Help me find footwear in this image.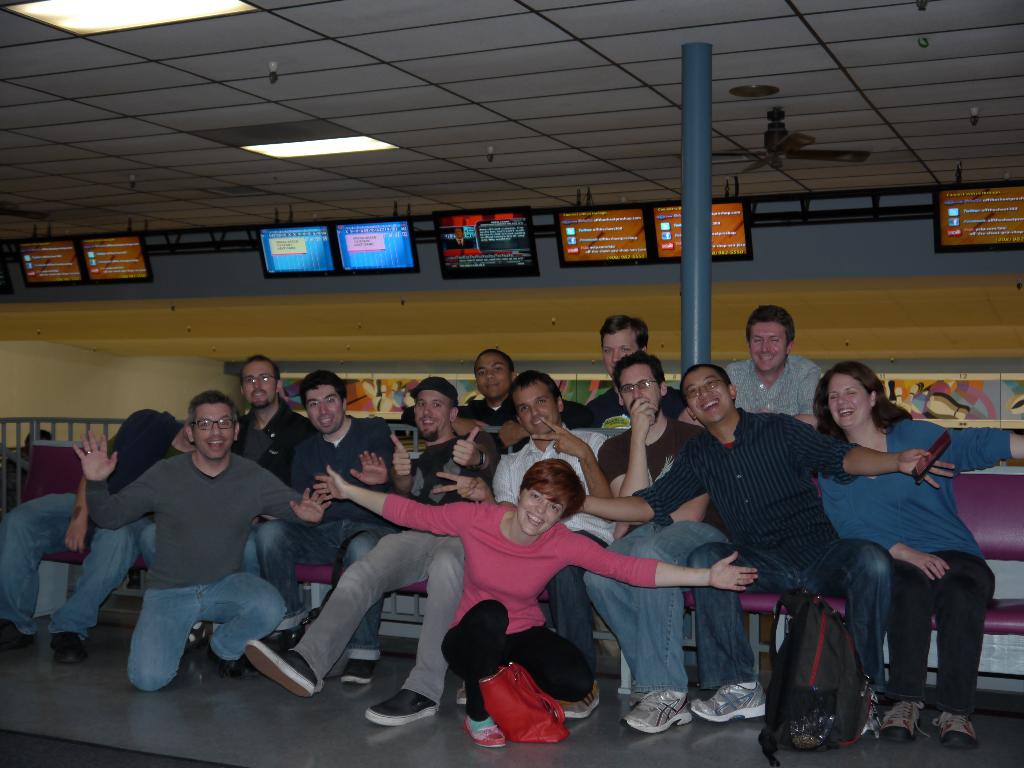
Found it: BBox(0, 616, 34, 650).
